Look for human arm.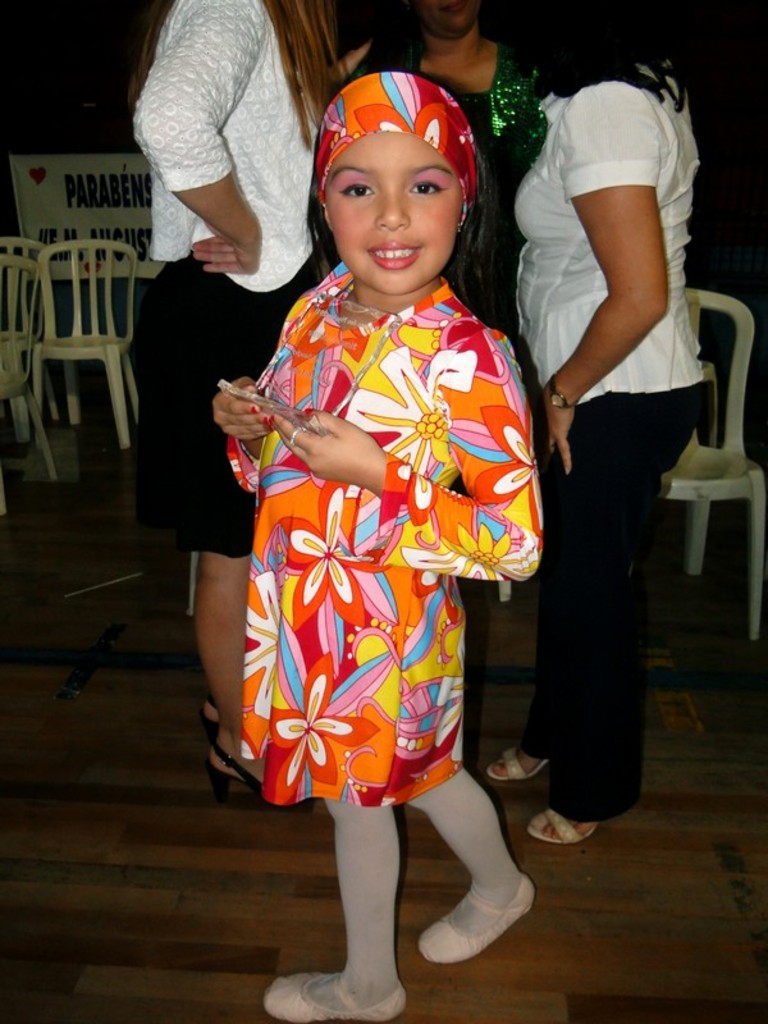
Found: crop(125, 0, 266, 275).
